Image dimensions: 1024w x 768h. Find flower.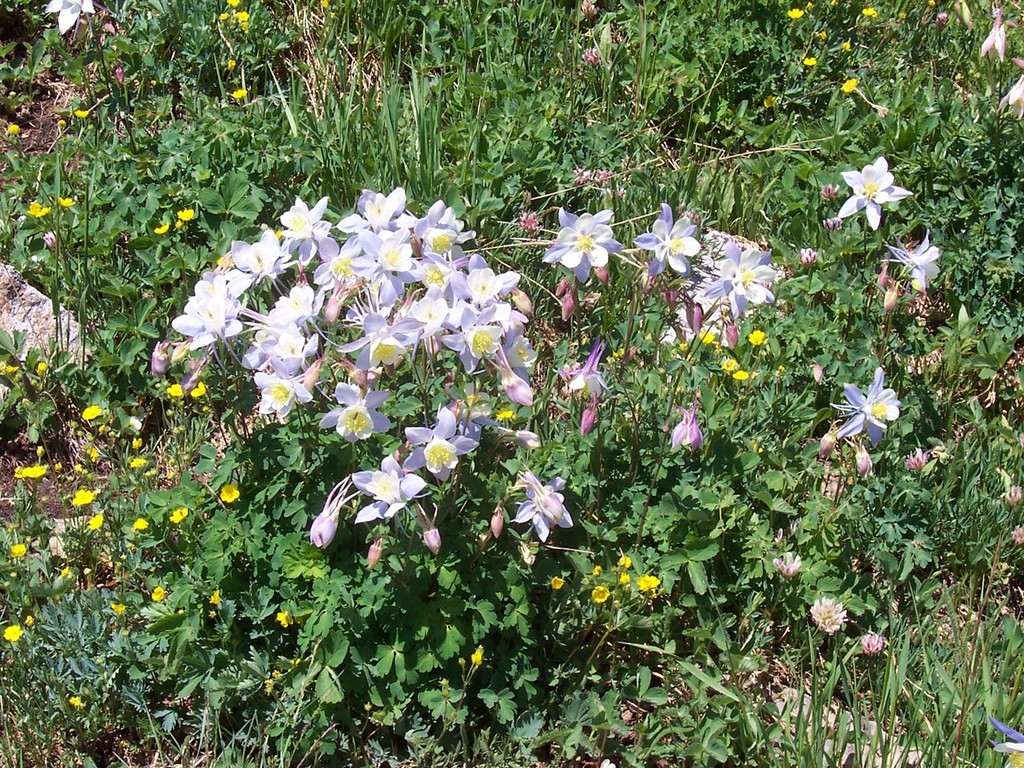
[82,404,104,423].
